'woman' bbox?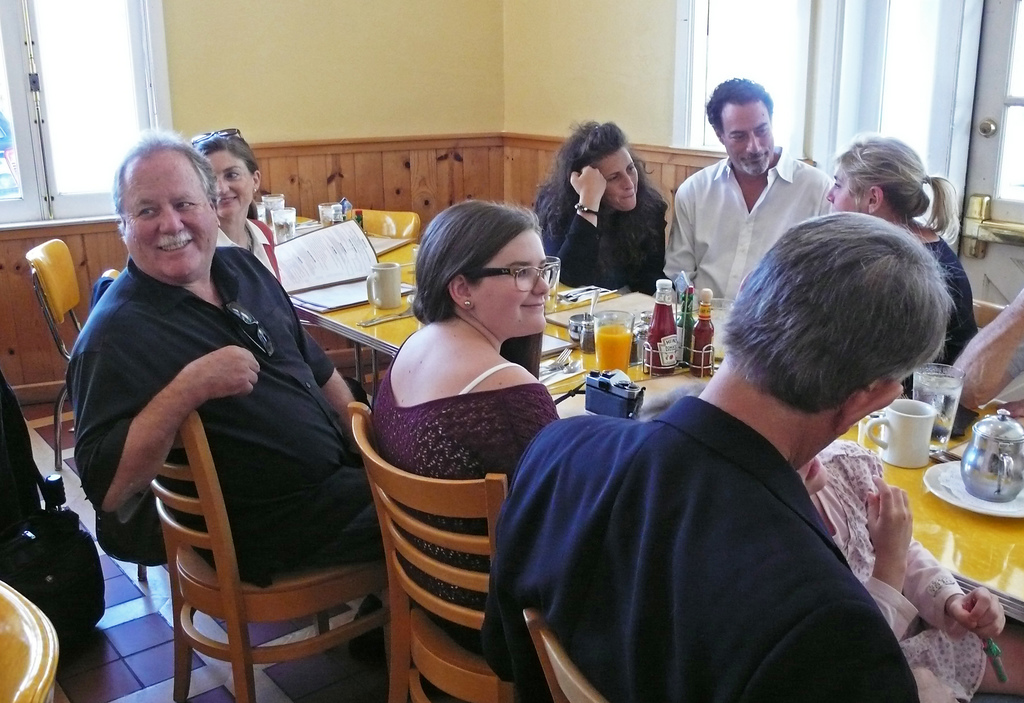
Rect(823, 125, 977, 432)
